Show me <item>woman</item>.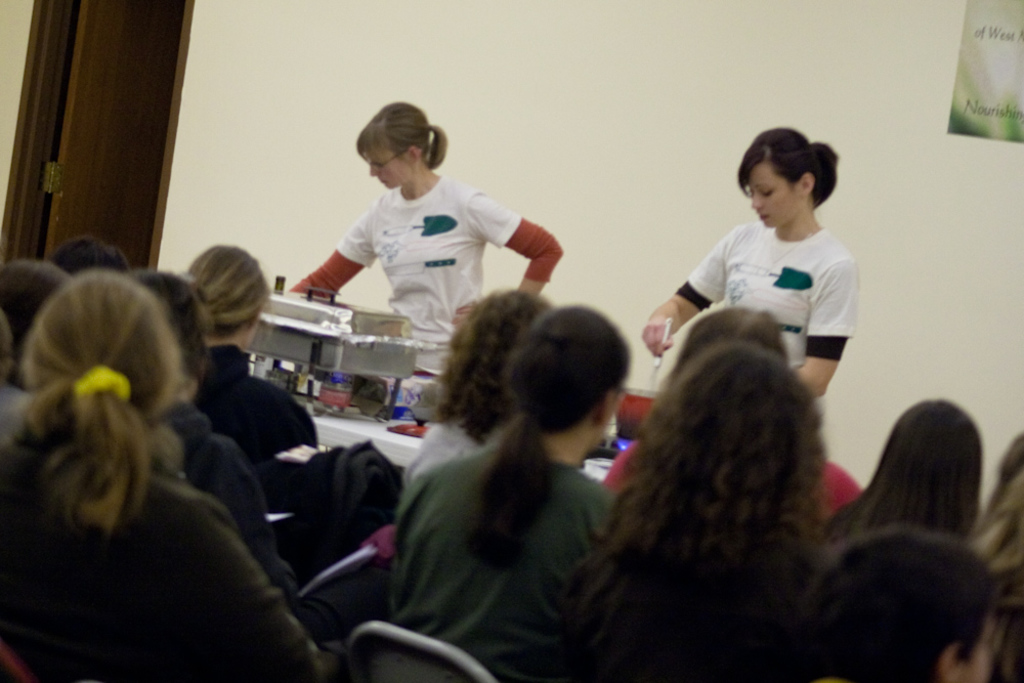
<item>woman</item> is here: box=[822, 398, 982, 544].
